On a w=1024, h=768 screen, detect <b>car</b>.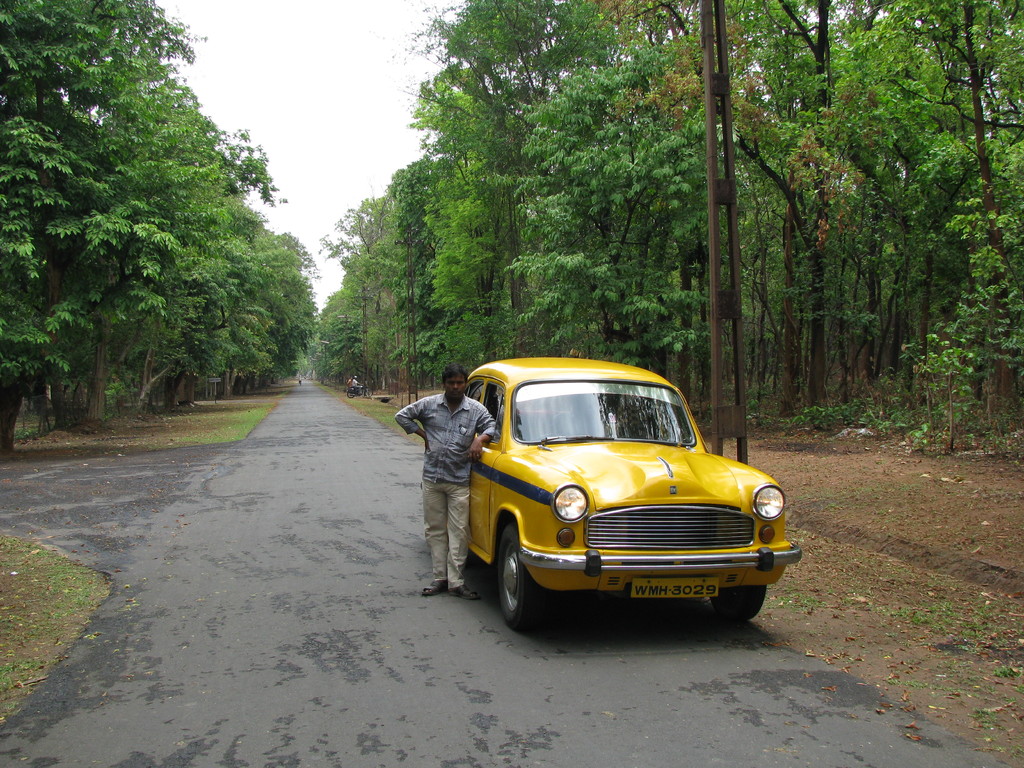
detection(461, 356, 805, 624).
